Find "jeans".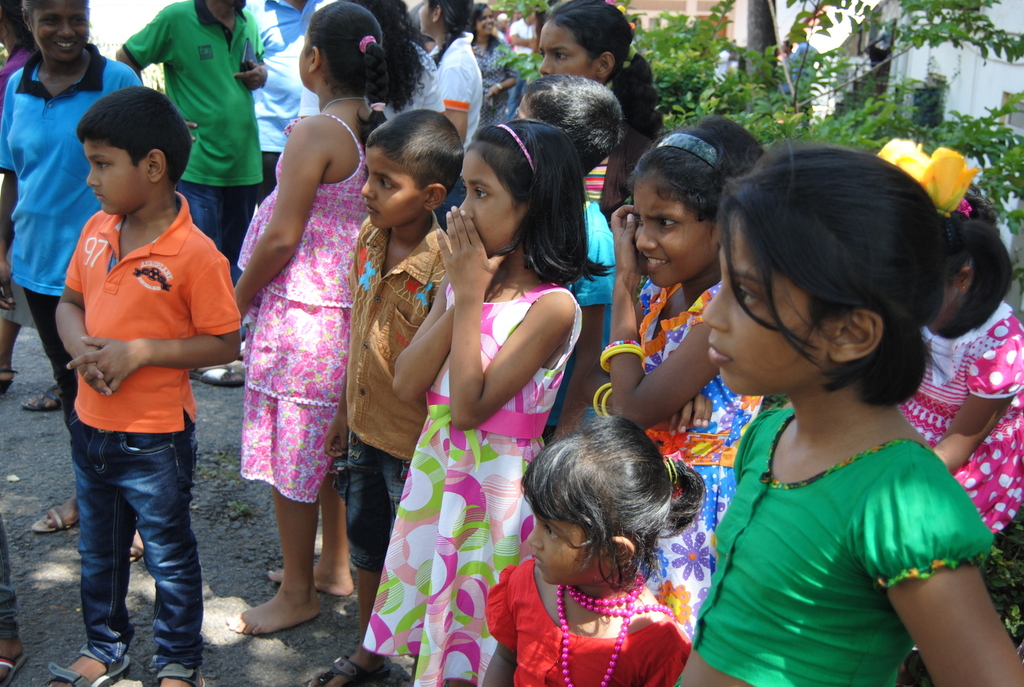
rect(0, 521, 21, 632).
